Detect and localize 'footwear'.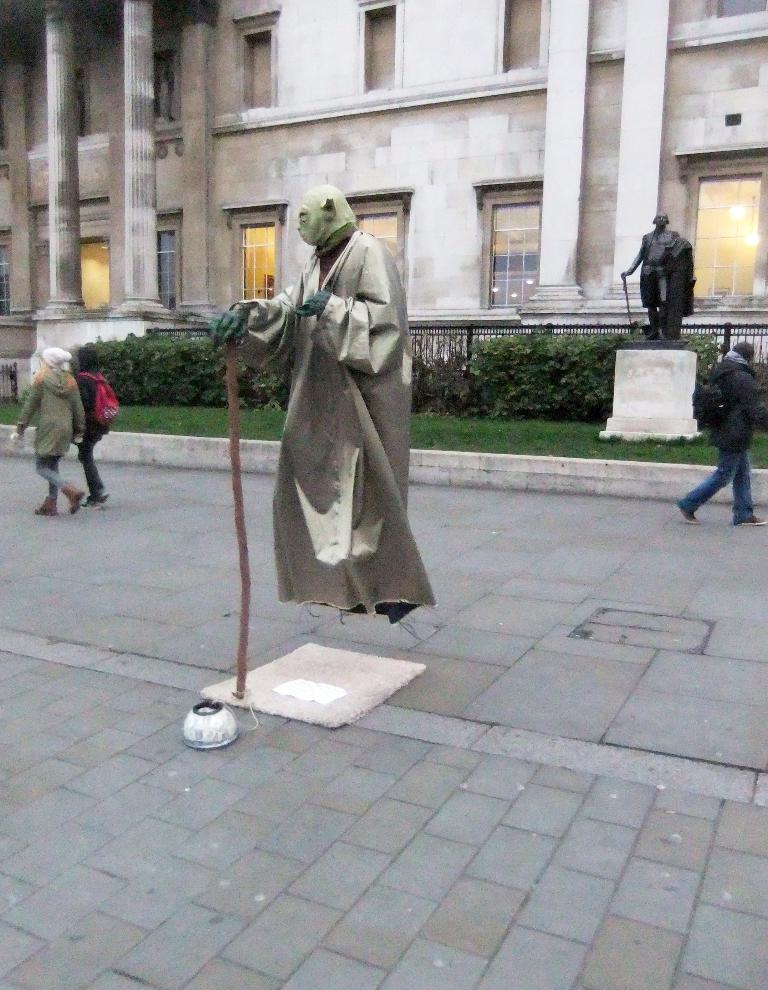
Localized at <bbox>733, 517, 767, 527</bbox>.
